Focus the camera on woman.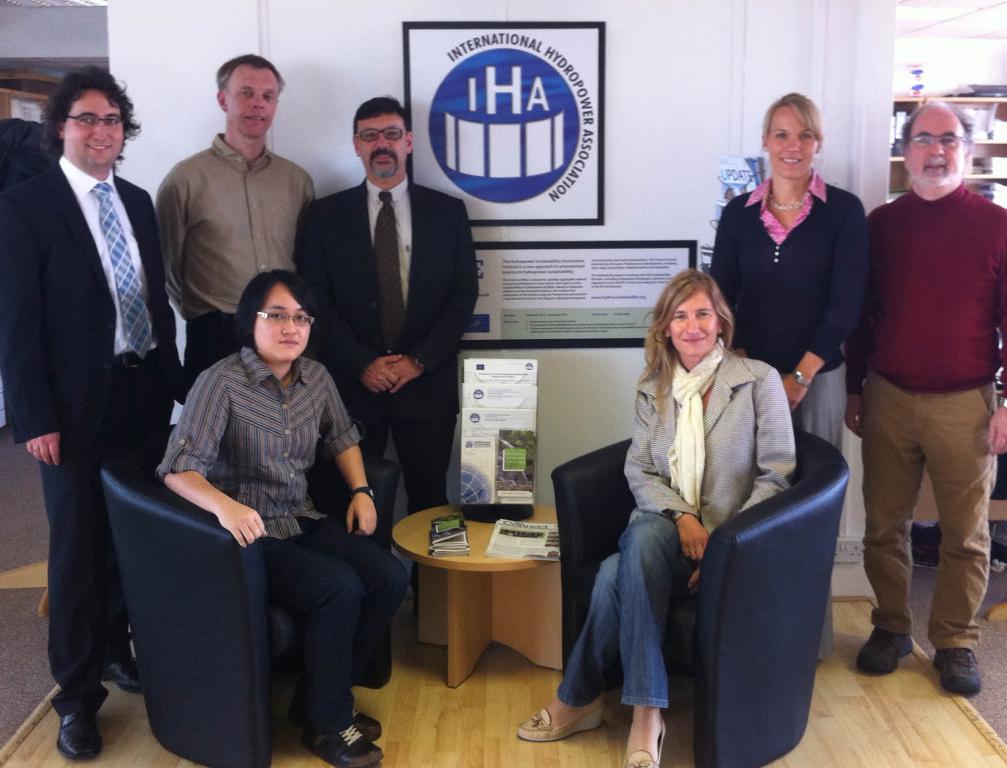
Focus region: 520/269/799/767.
